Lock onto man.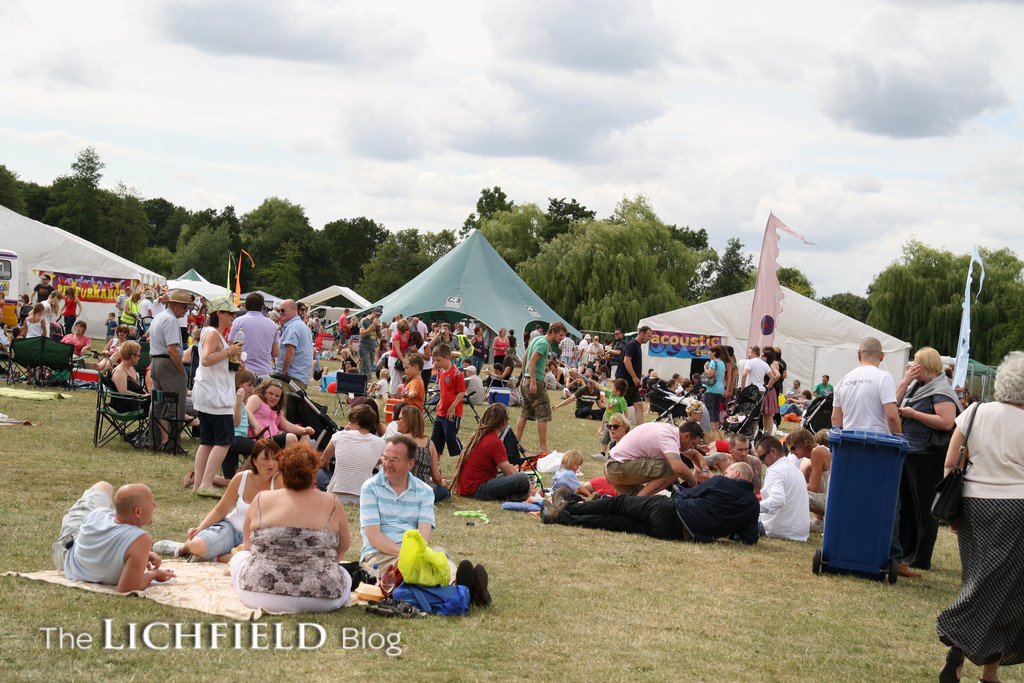
Locked: 41/479/182/601.
